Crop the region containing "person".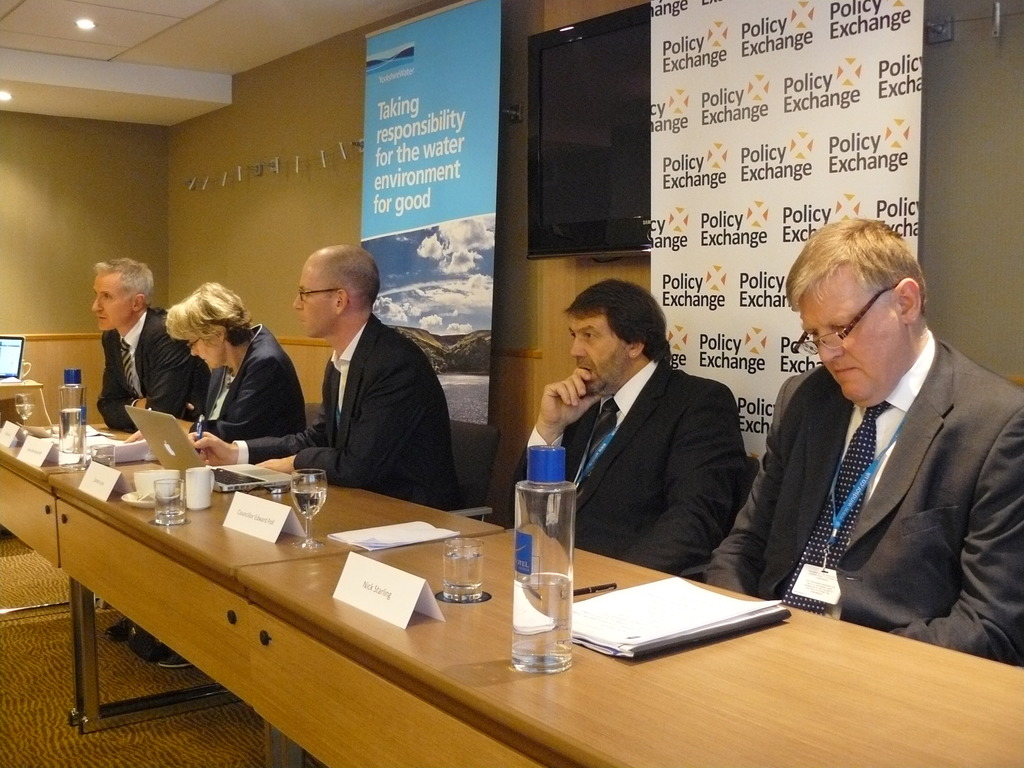
Crop region: left=169, top=284, right=304, bottom=438.
